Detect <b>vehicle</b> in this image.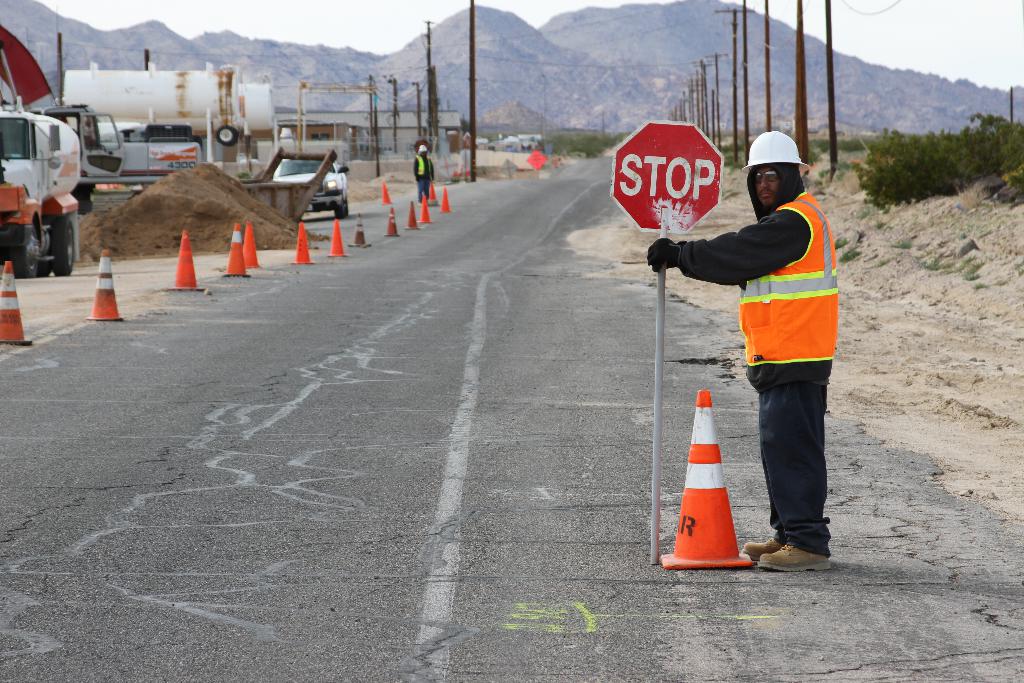
Detection: <region>12, 54, 306, 252</region>.
